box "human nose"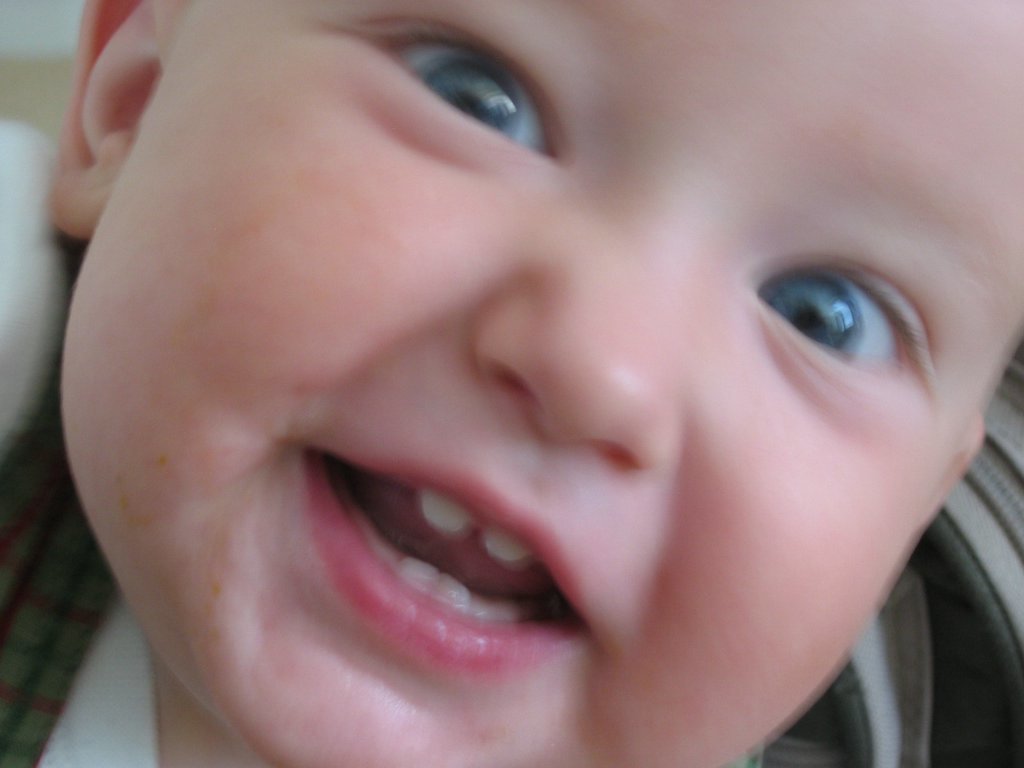
bbox=(471, 227, 678, 460)
